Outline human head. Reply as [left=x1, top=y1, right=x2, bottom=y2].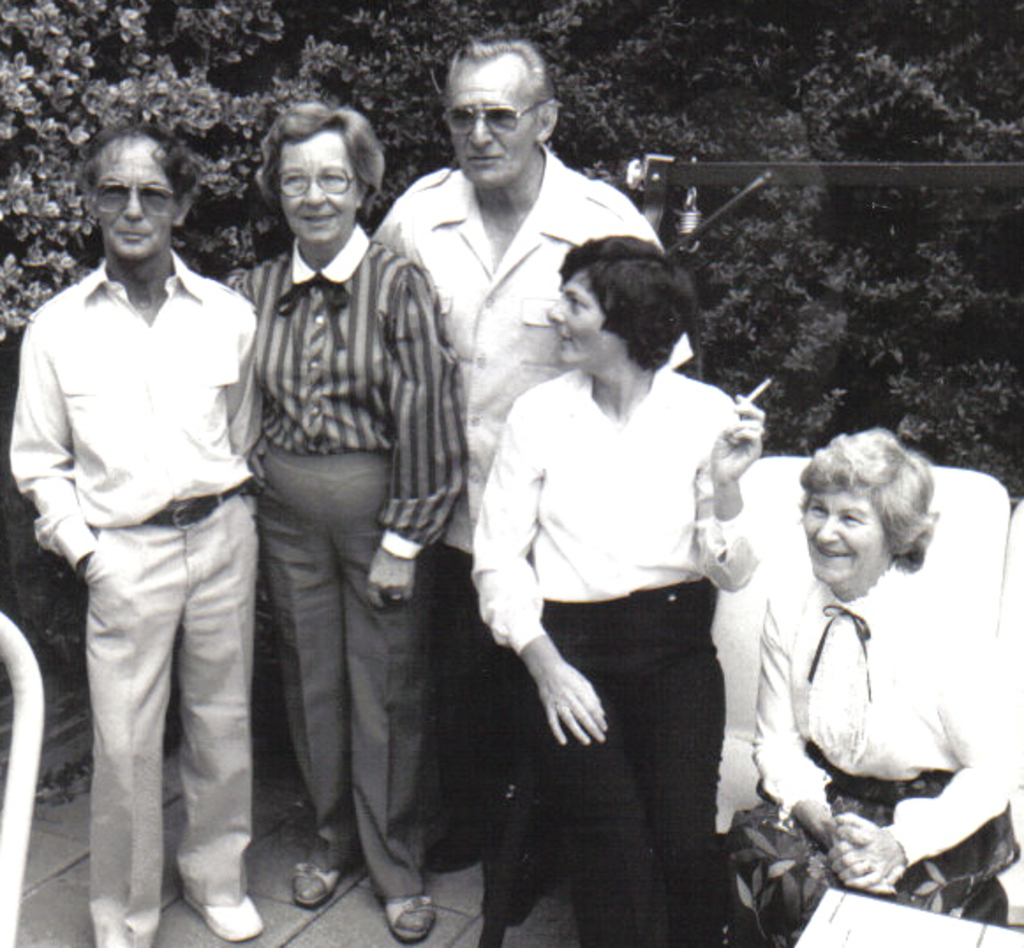
[left=270, top=104, right=382, bottom=247].
